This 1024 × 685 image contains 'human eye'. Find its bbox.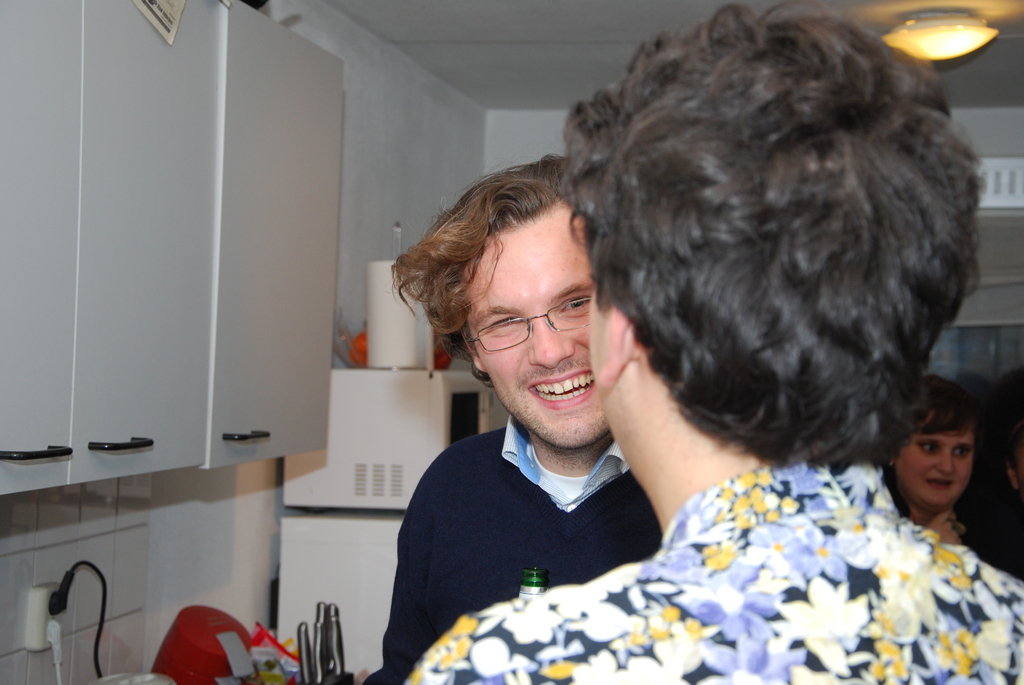
select_region(955, 445, 972, 461).
